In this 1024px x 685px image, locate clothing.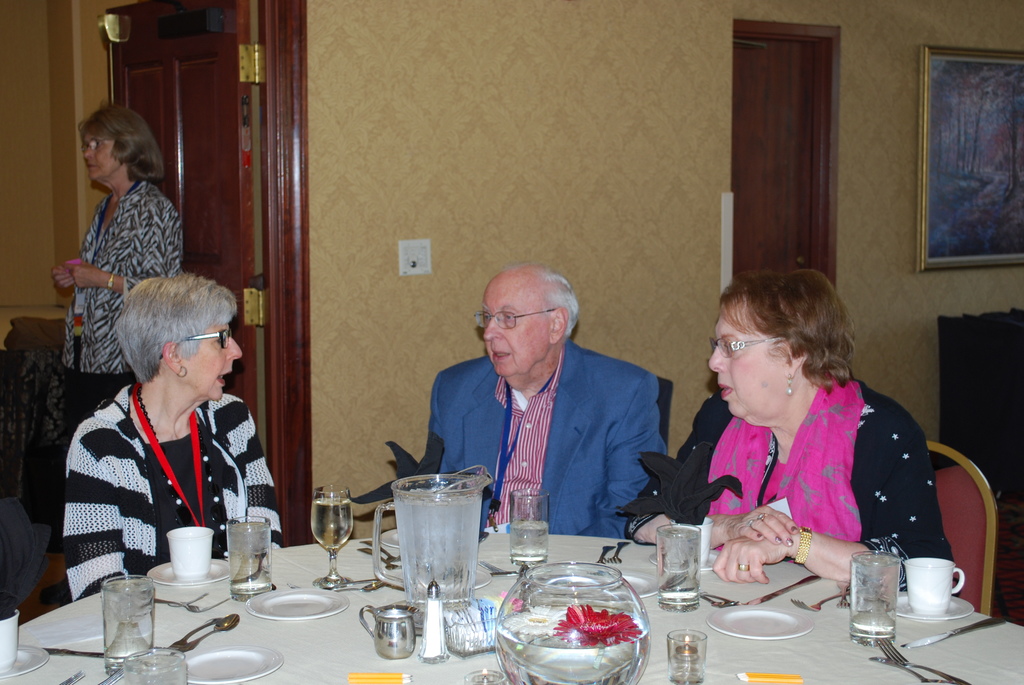
Bounding box: <box>415,329,673,537</box>.
